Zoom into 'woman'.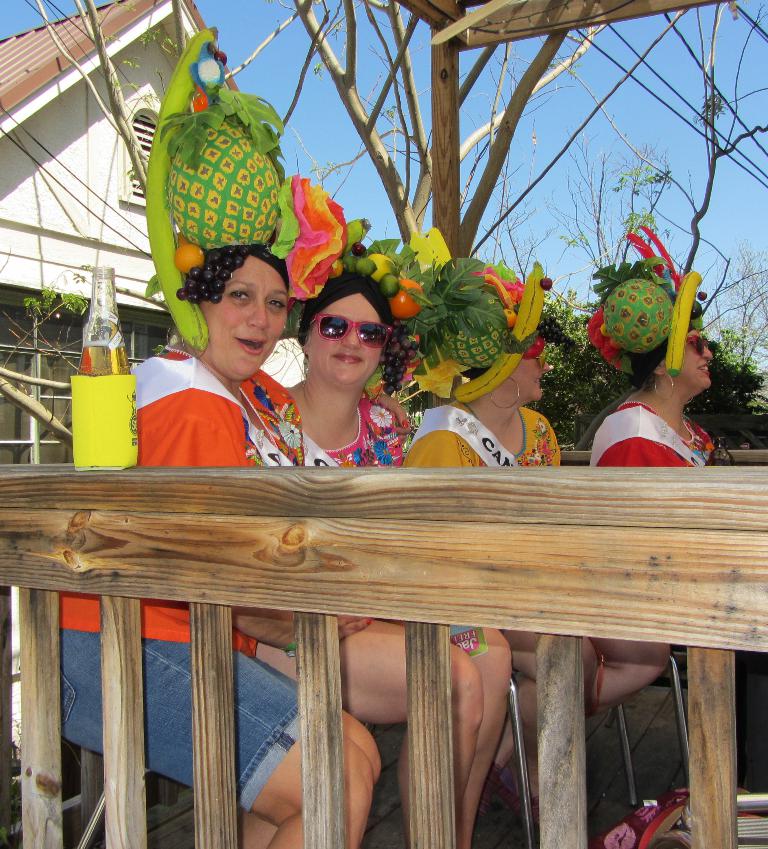
Zoom target: (398,304,670,828).
